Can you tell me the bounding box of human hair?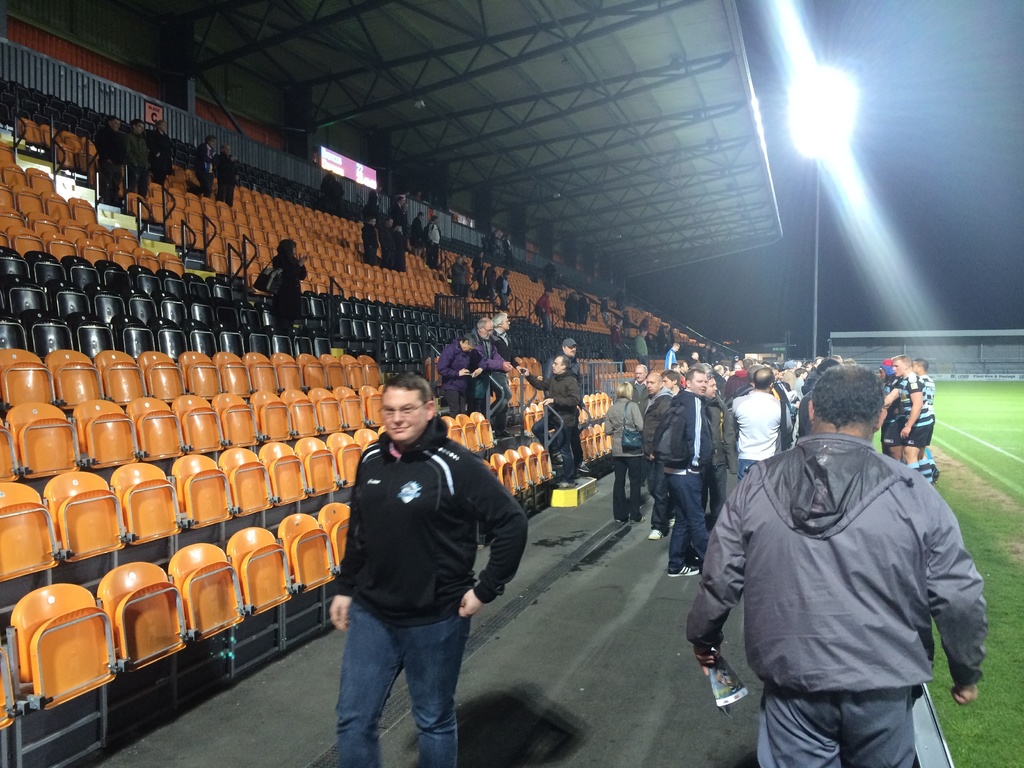
911/357/929/373.
